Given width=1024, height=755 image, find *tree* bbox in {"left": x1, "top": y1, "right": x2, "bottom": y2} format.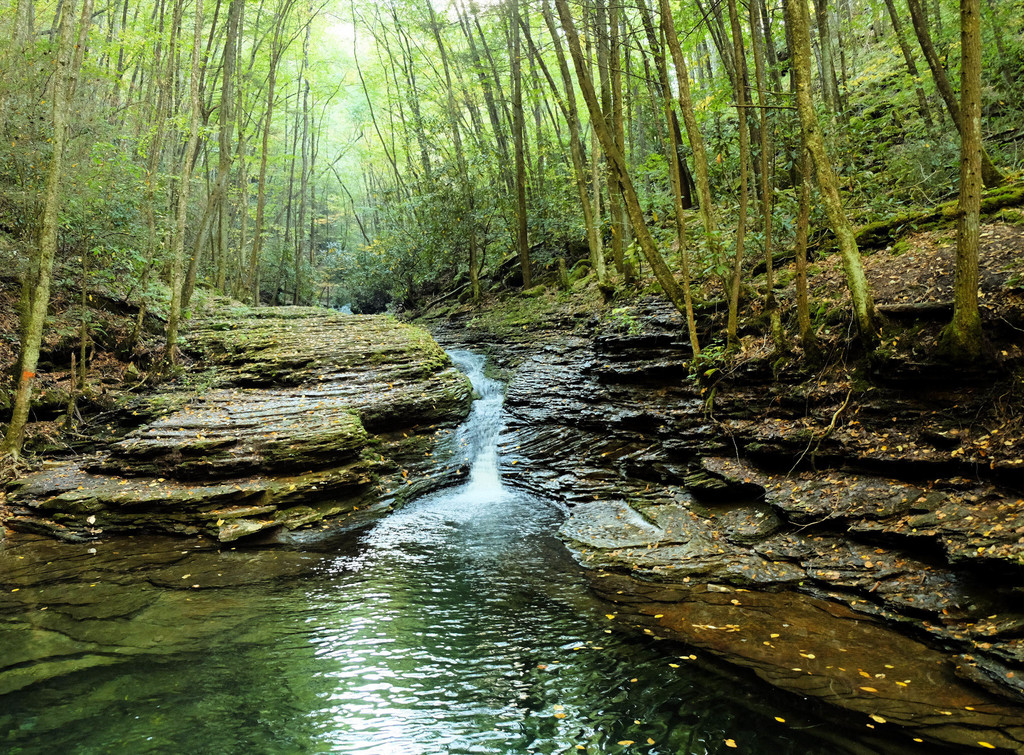
{"left": 439, "top": 0, "right": 607, "bottom": 284}.
